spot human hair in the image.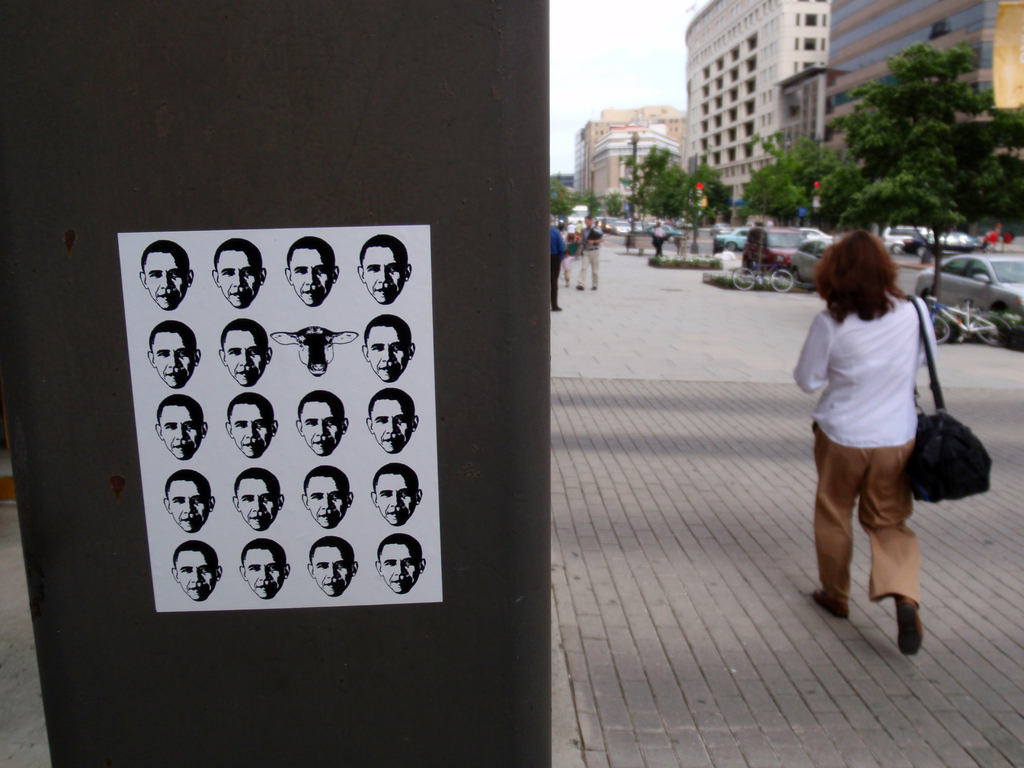
human hair found at <bbox>826, 219, 924, 340</bbox>.
